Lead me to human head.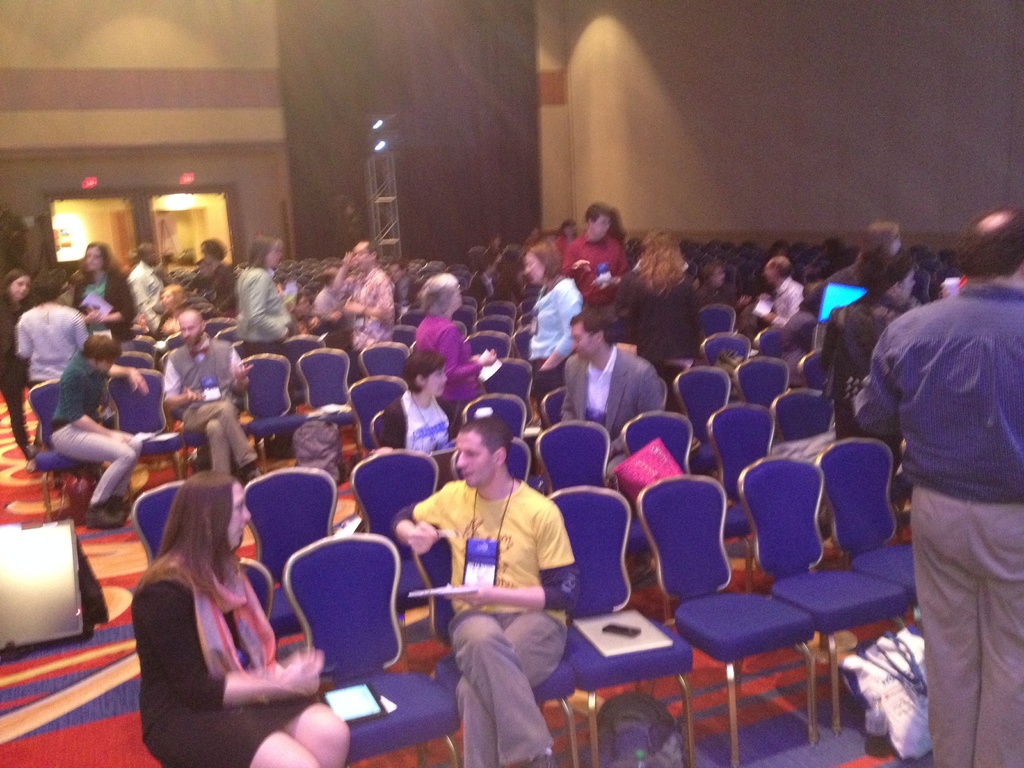
Lead to (x1=418, y1=270, x2=465, y2=312).
